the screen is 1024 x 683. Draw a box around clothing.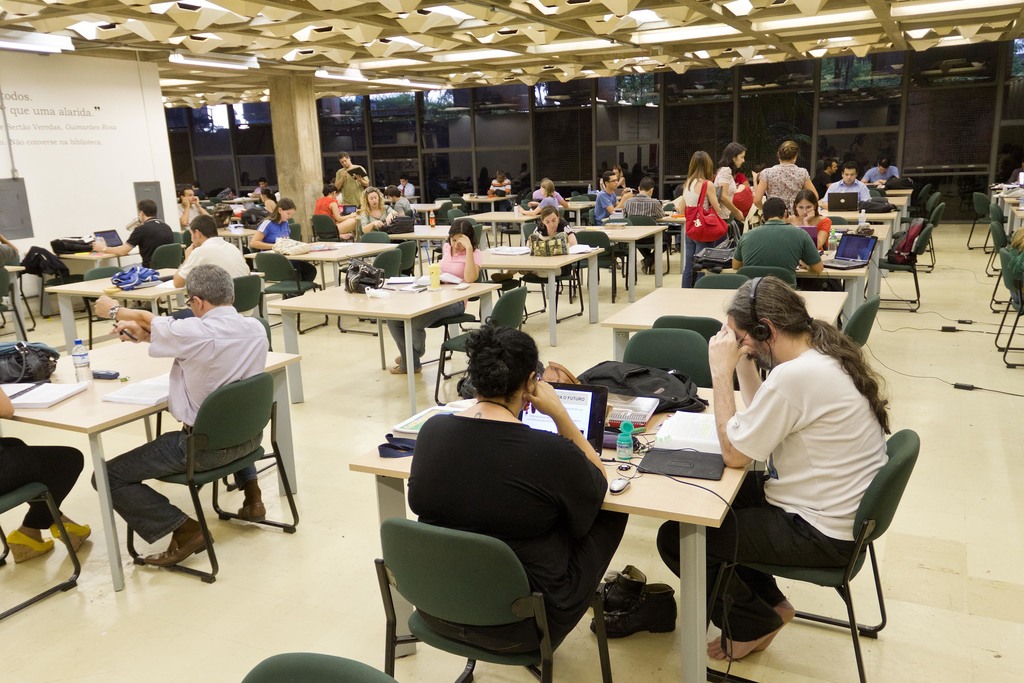
(x1=484, y1=177, x2=515, y2=197).
